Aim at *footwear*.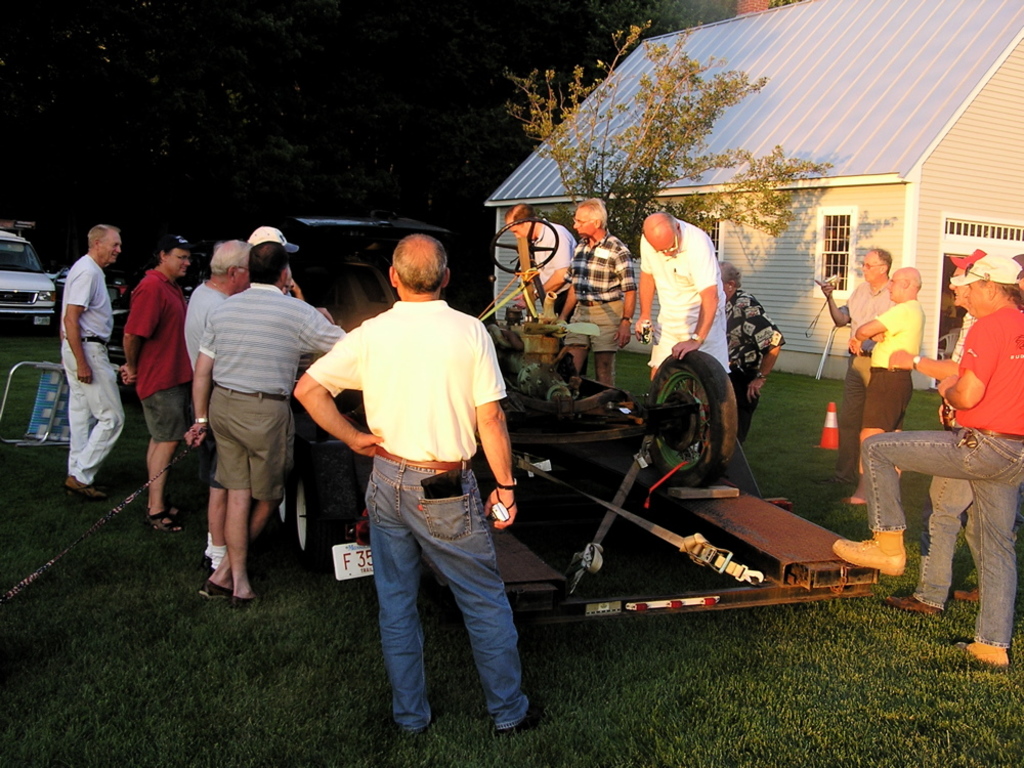
Aimed at [950,587,981,605].
